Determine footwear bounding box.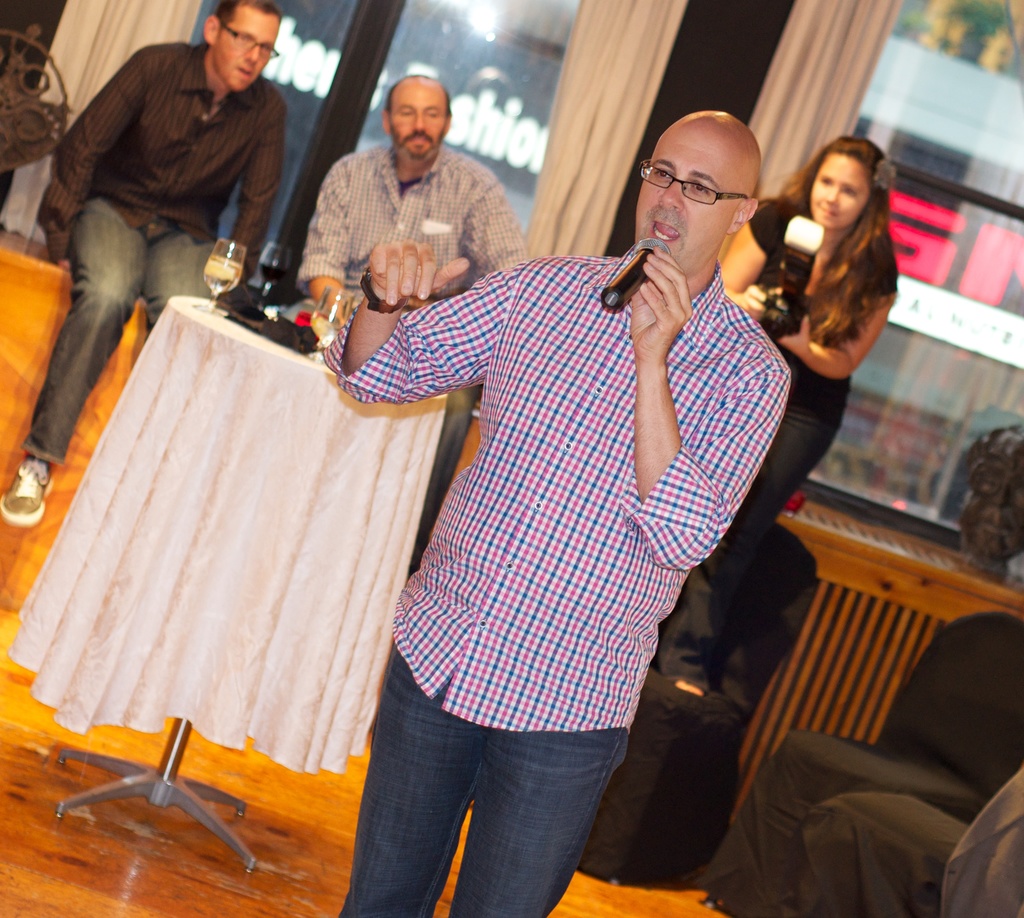
Determined: 0, 452, 55, 527.
